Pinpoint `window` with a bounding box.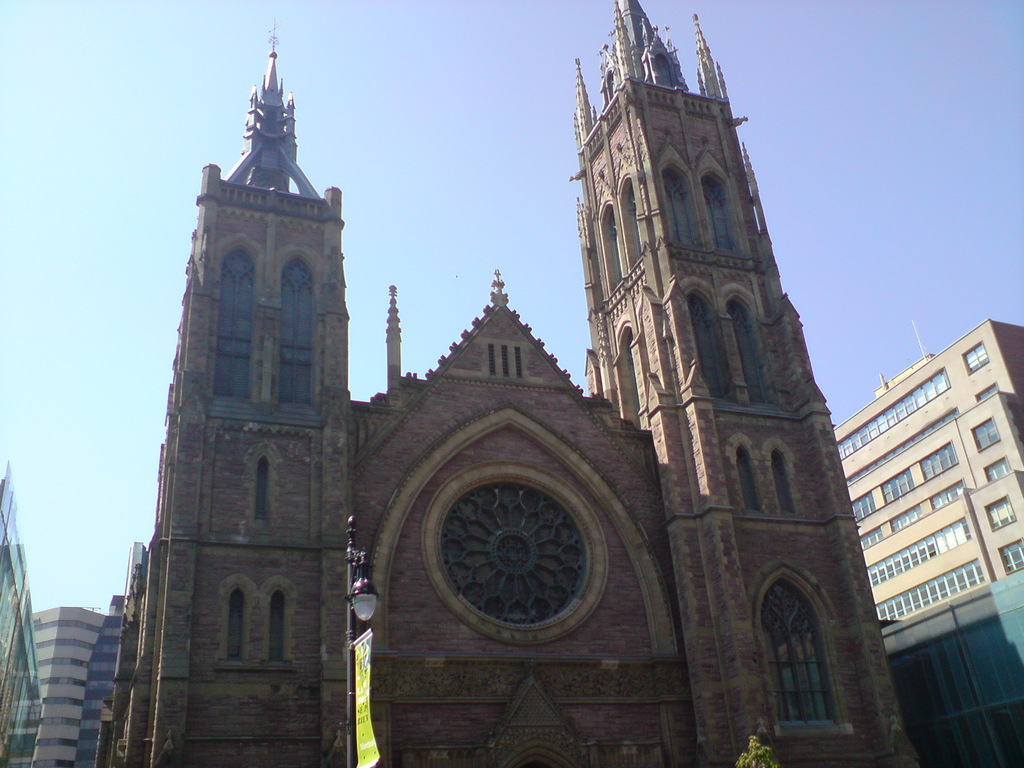
pyautogui.locateOnScreen(985, 456, 1014, 483).
